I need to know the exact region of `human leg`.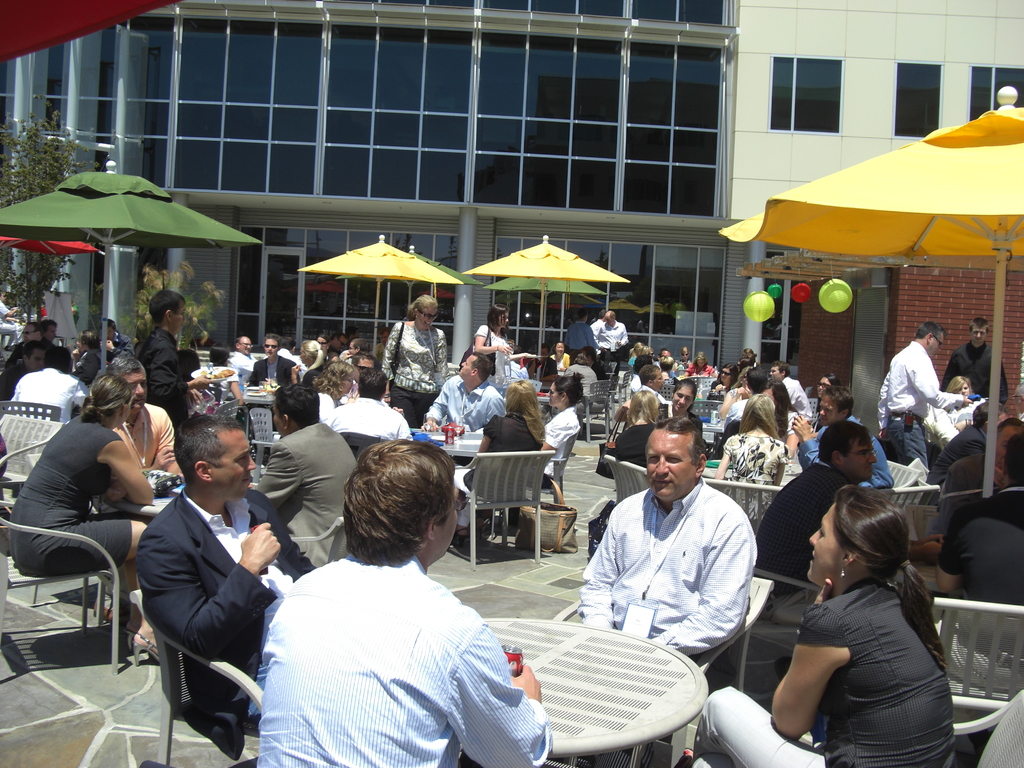
Region: crop(694, 688, 826, 767).
